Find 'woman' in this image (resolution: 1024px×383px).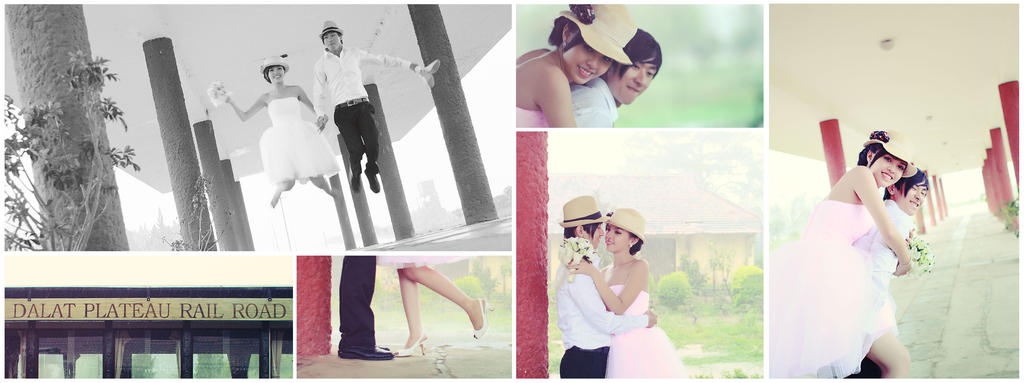
(374,252,493,356).
